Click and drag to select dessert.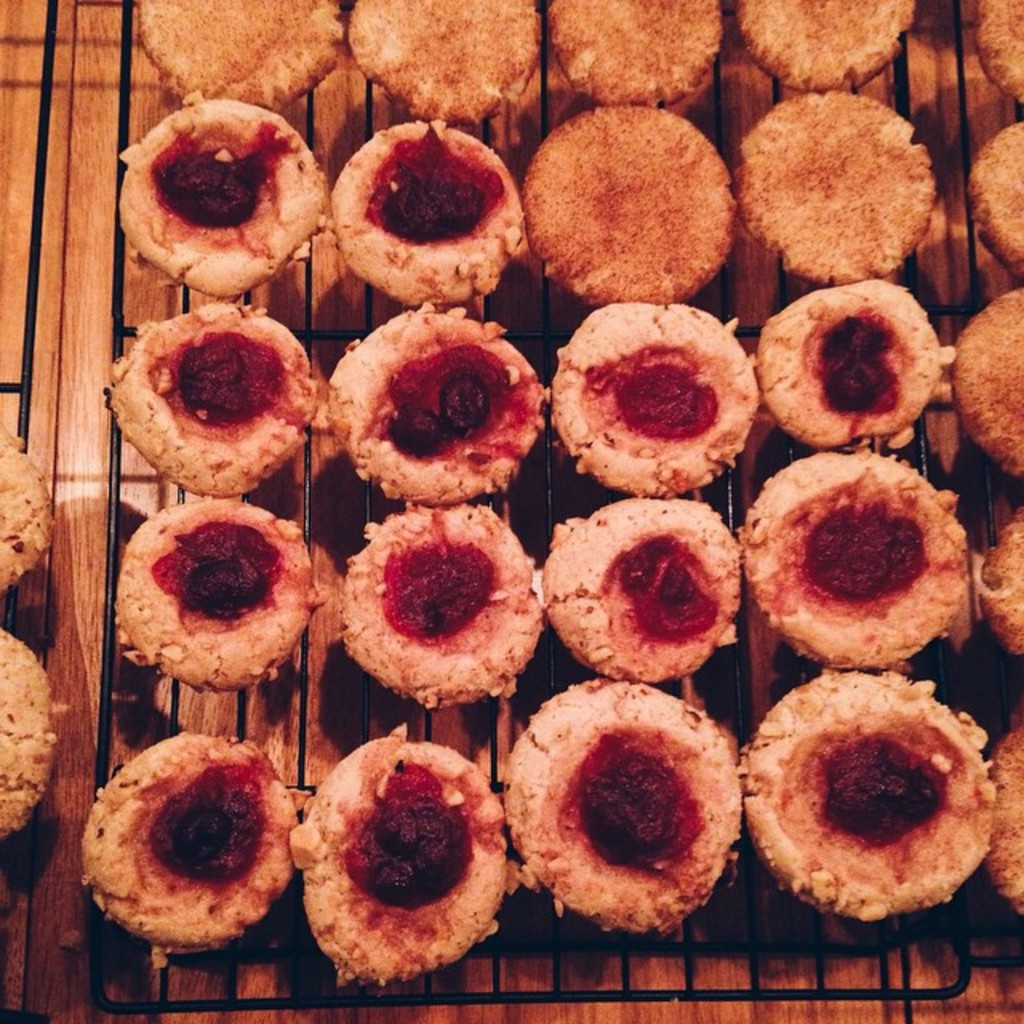
Selection: bbox=[563, 298, 766, 498].
